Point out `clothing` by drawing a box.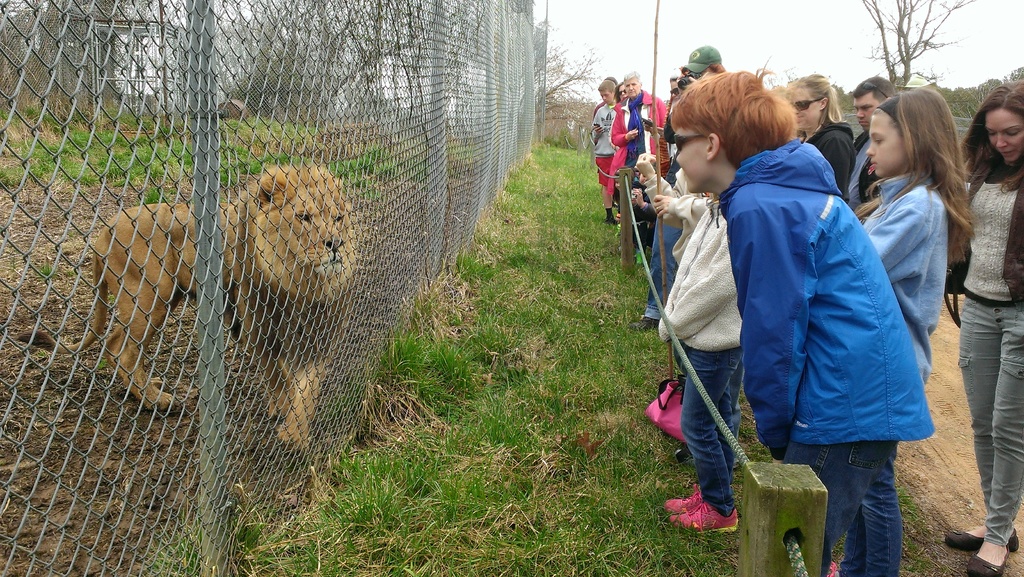
bbox=(947, 307, 1006, 539).
